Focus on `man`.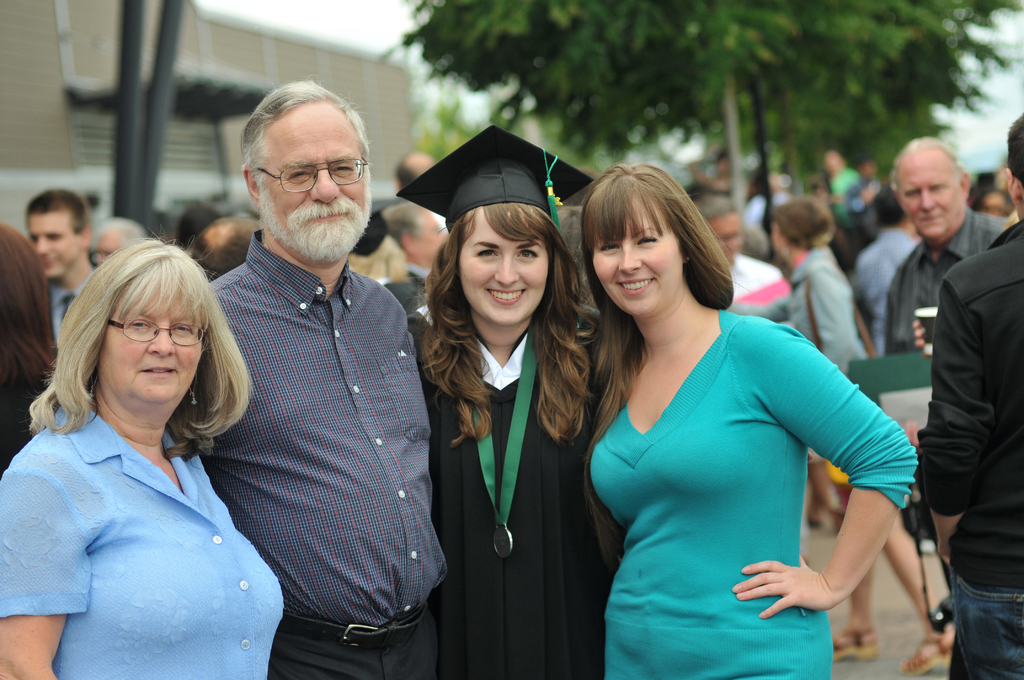
Focused at bbox=[399, 150, 436, 193].
